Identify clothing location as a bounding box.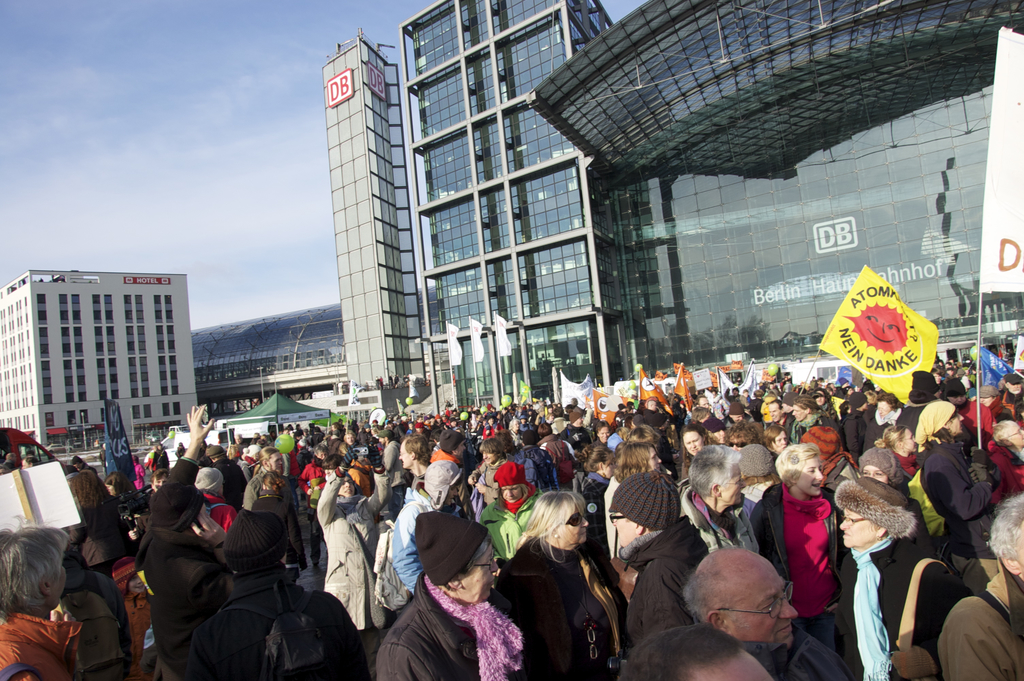
[x1=619, y1=508, x2=714, y2=659].
